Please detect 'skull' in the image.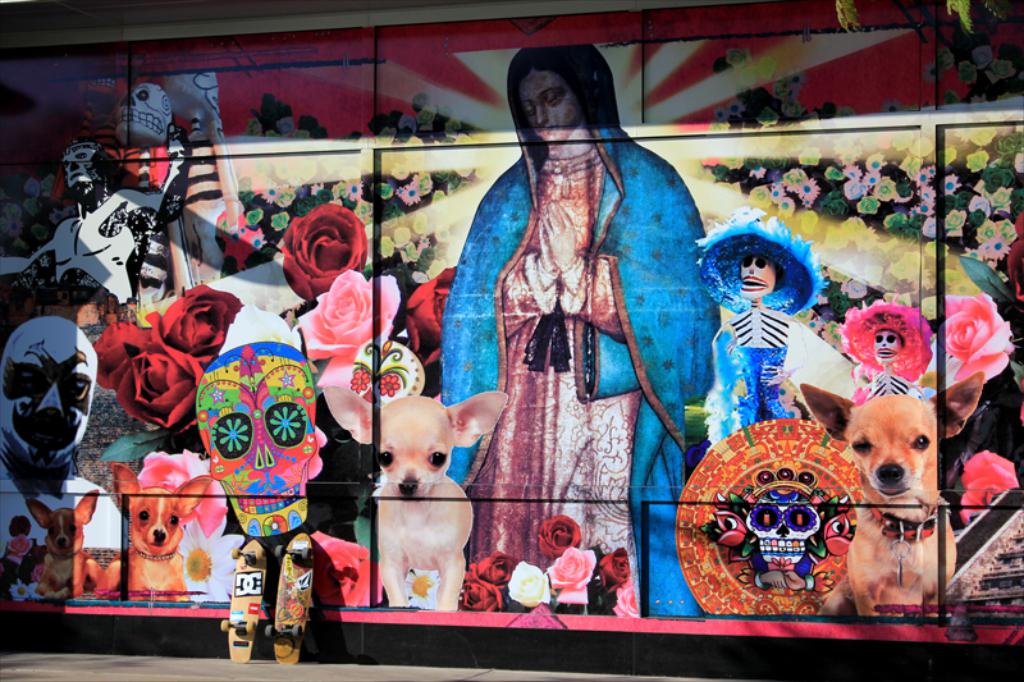
crop(5, 316, 92, 521).
